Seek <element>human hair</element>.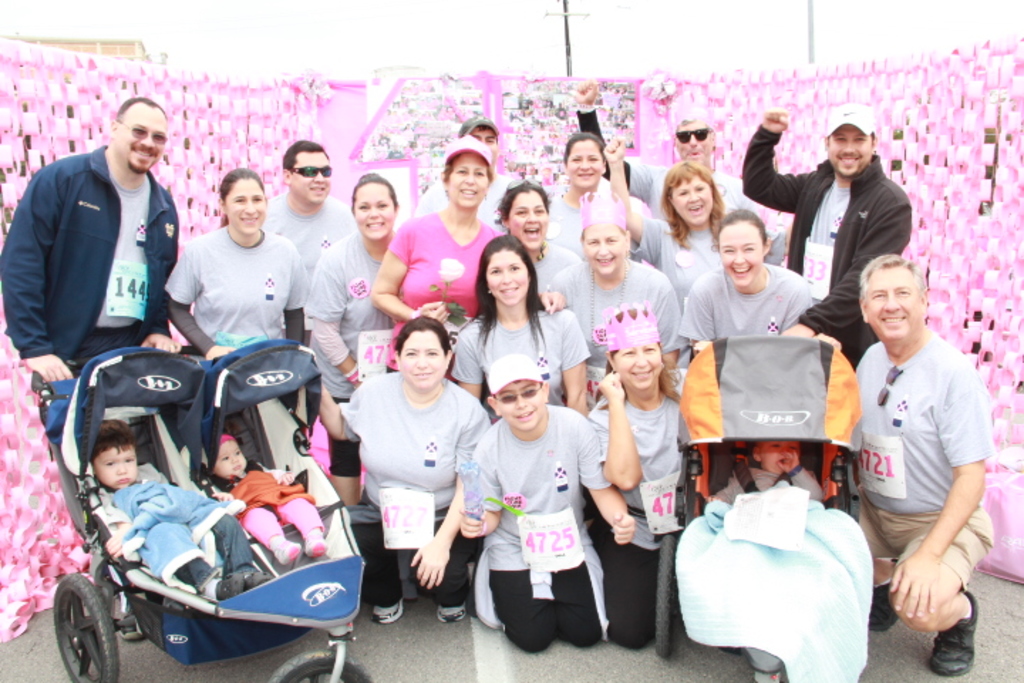
Rect(94, 414, 139, 487).
